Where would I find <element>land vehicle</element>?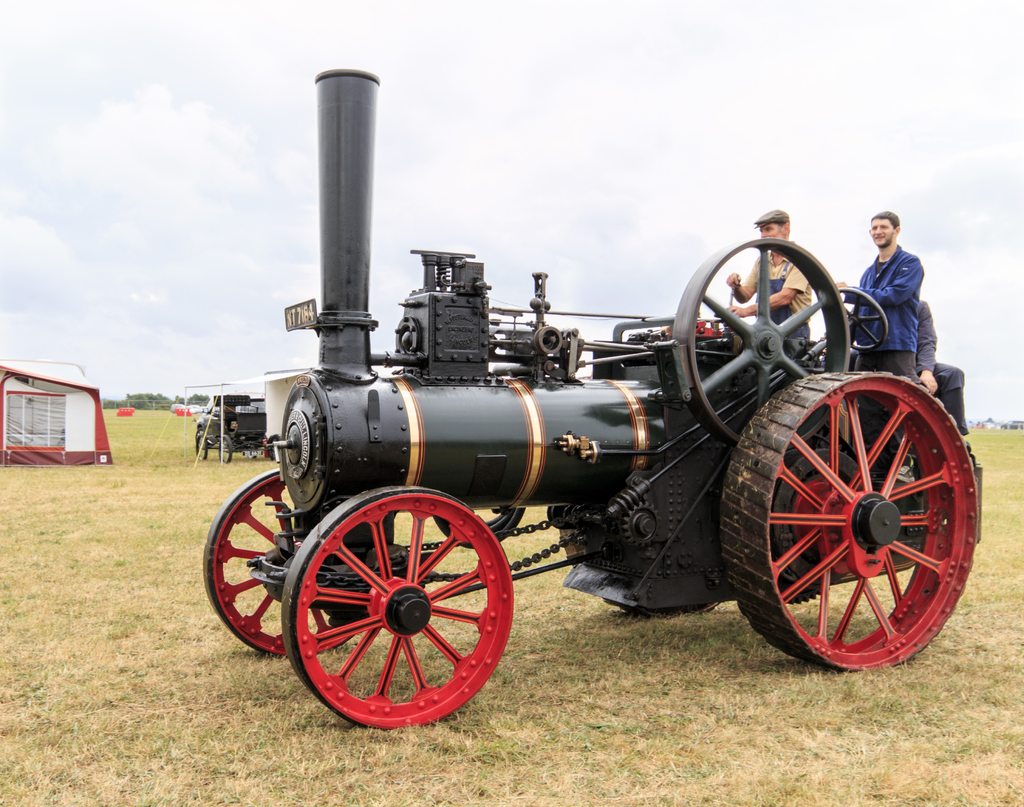
At <region>198, 397, 268, 463</region>.
